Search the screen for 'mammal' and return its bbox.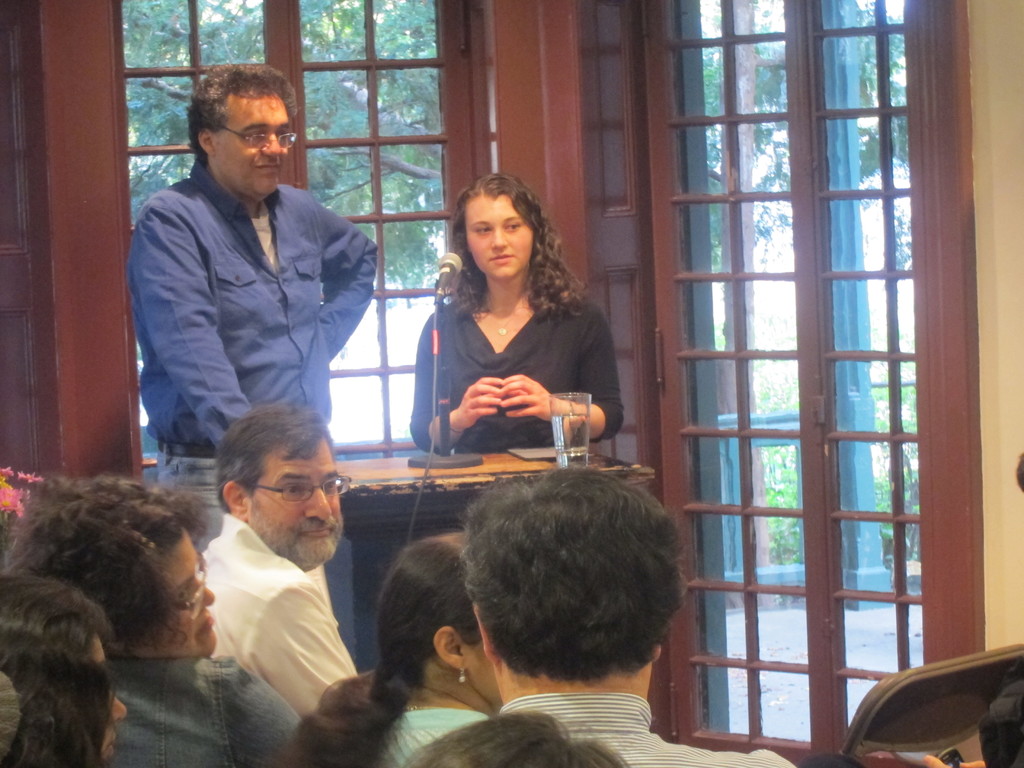
Found: 113/97/380/445.
